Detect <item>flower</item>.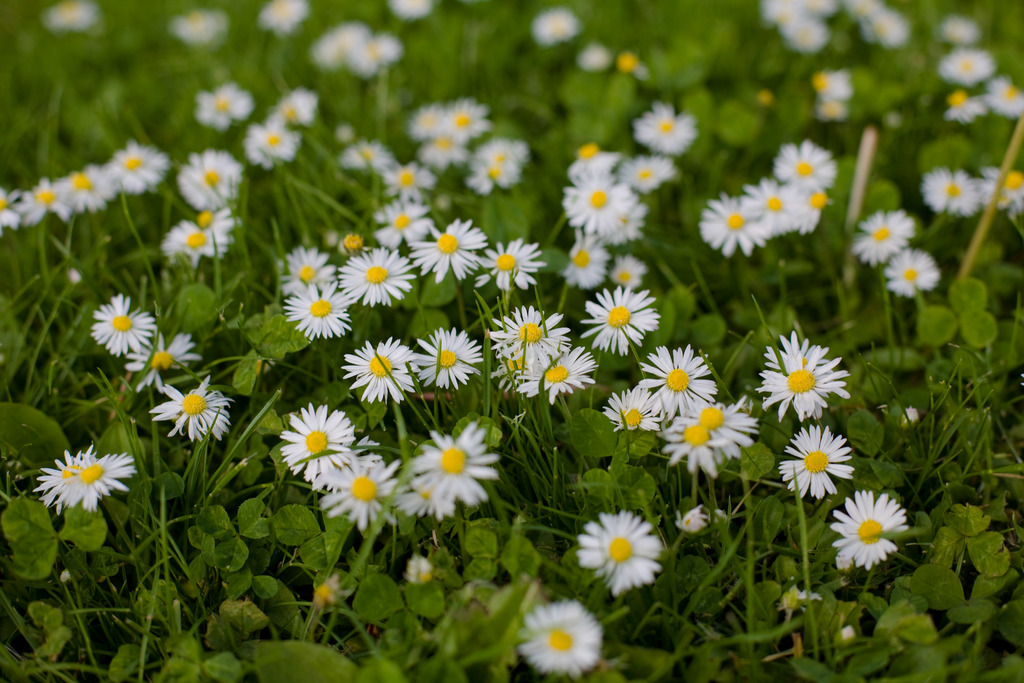
Detected at pyautogui.locateOnScreen(847, 0, 877, 14).
